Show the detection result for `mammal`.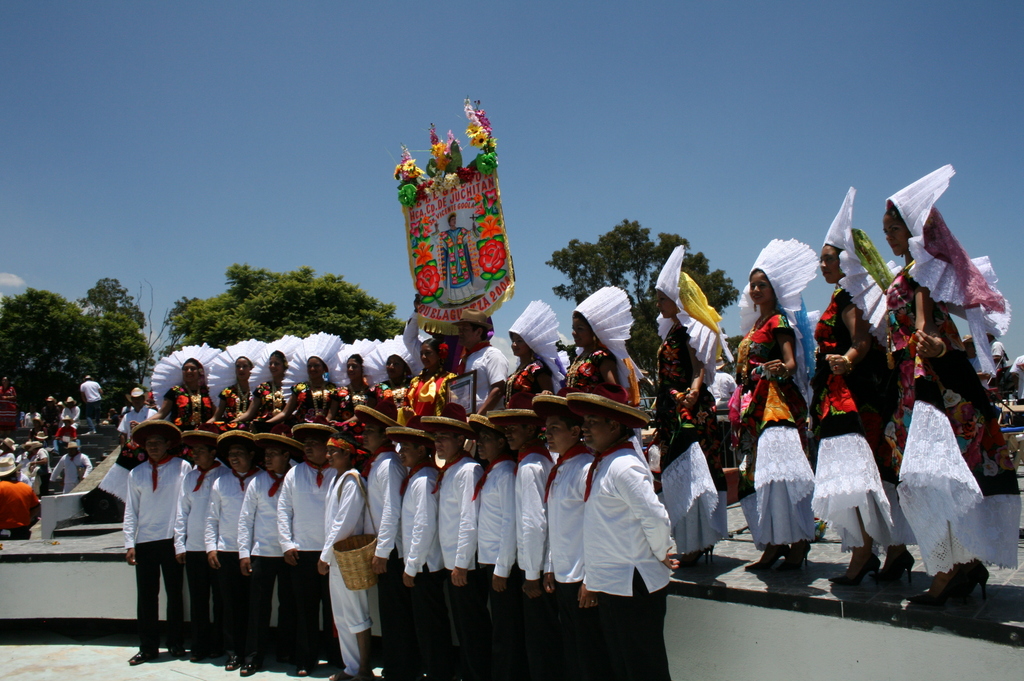
detection(399, 333, 460, 422).
